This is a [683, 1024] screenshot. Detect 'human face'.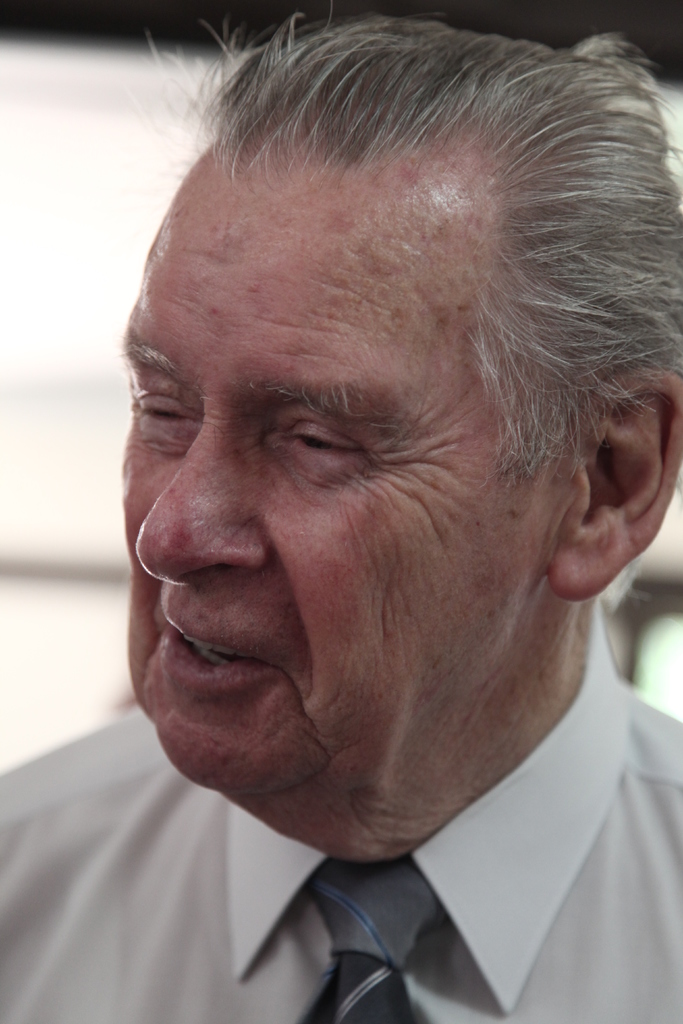
box=[120, 147, 558, 788].
